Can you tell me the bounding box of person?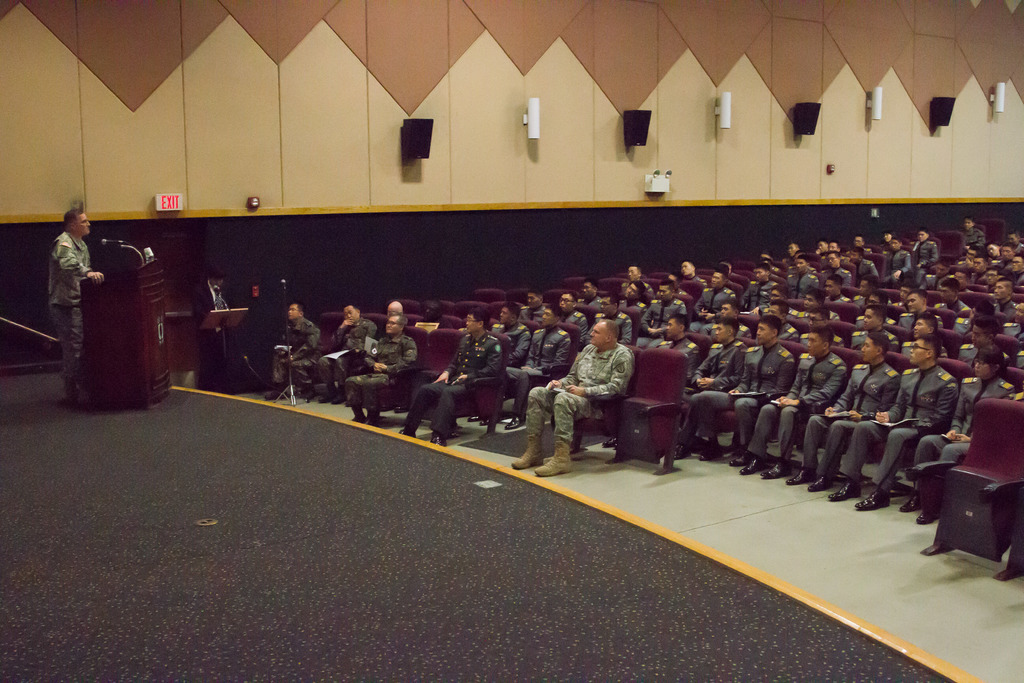
<region>898, 343, 1015, 525</region>.
